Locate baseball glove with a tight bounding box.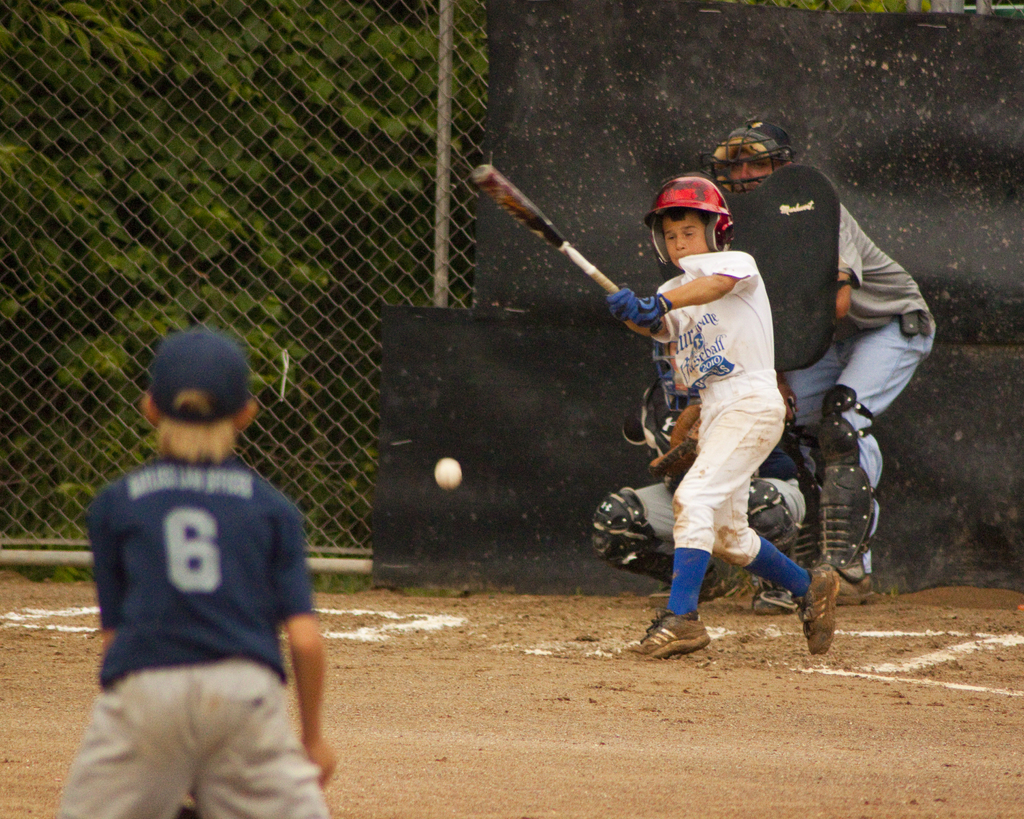
(646,400,700,477).
